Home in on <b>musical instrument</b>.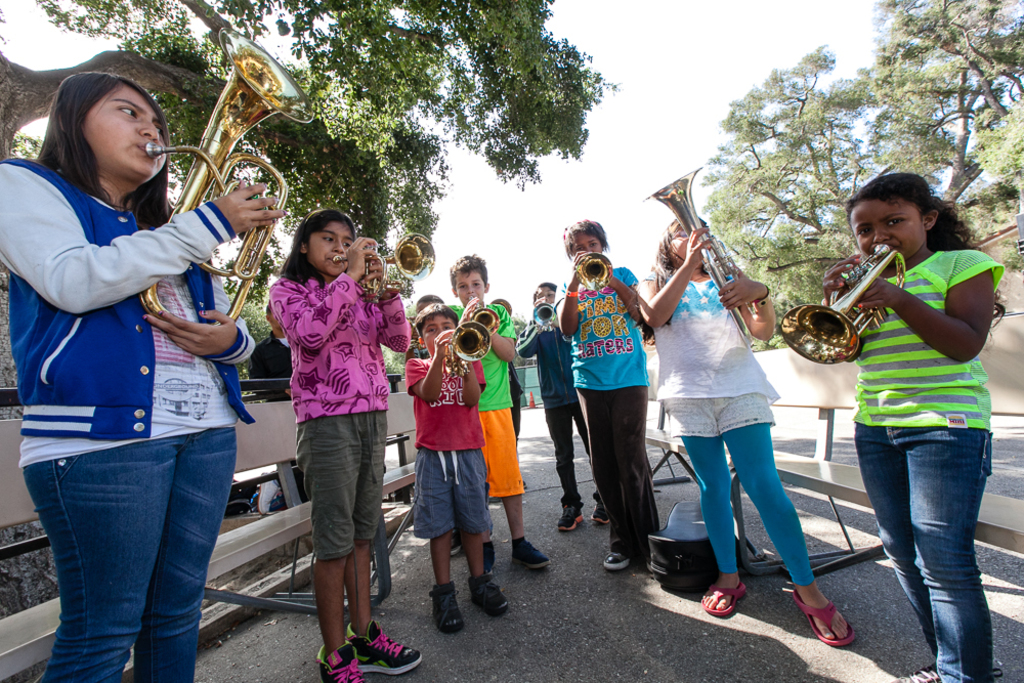
Homed in at (638,167,824,359).
